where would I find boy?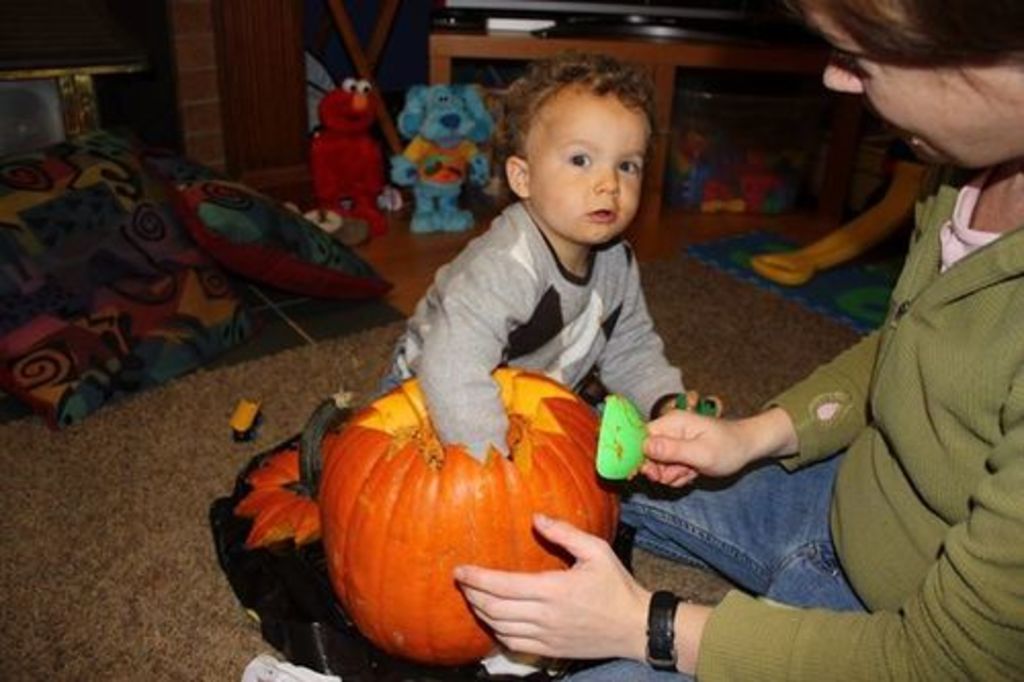
At region(377, 47, 721, 465).
